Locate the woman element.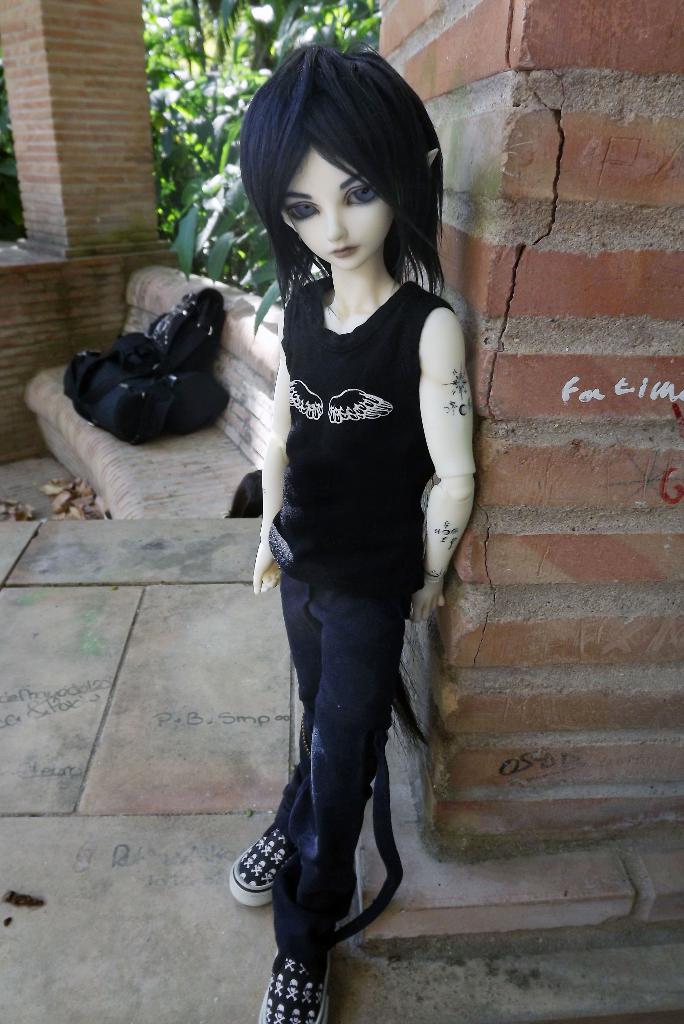
Element bbox: region(226, 40, 473, 1023).
